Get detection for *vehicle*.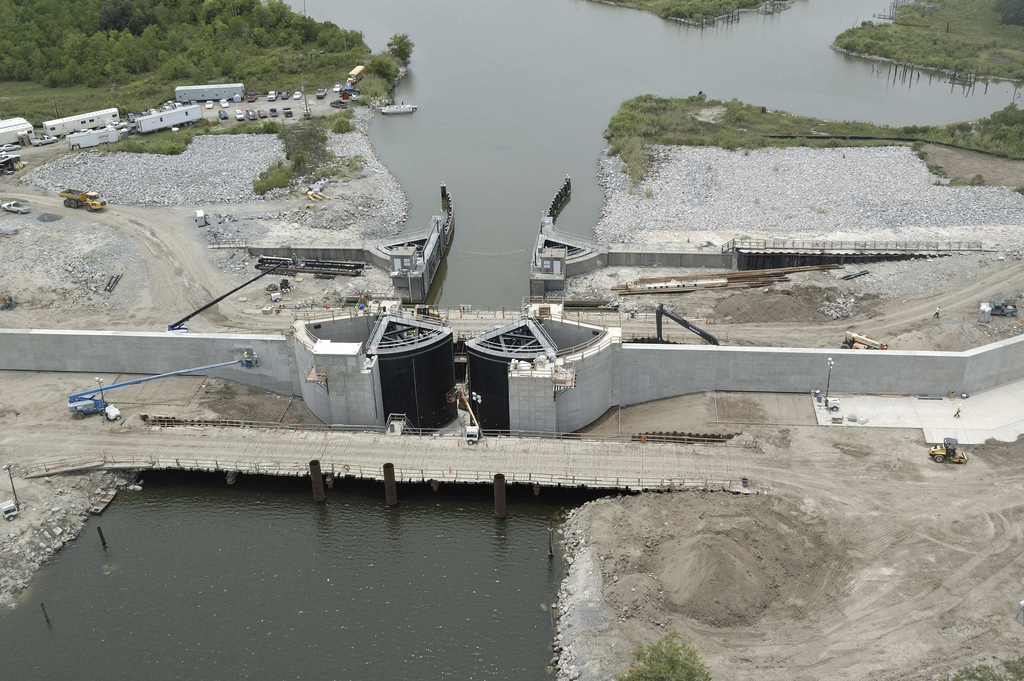
Detection: [left=0, top=195, right=29, bottom=214].
